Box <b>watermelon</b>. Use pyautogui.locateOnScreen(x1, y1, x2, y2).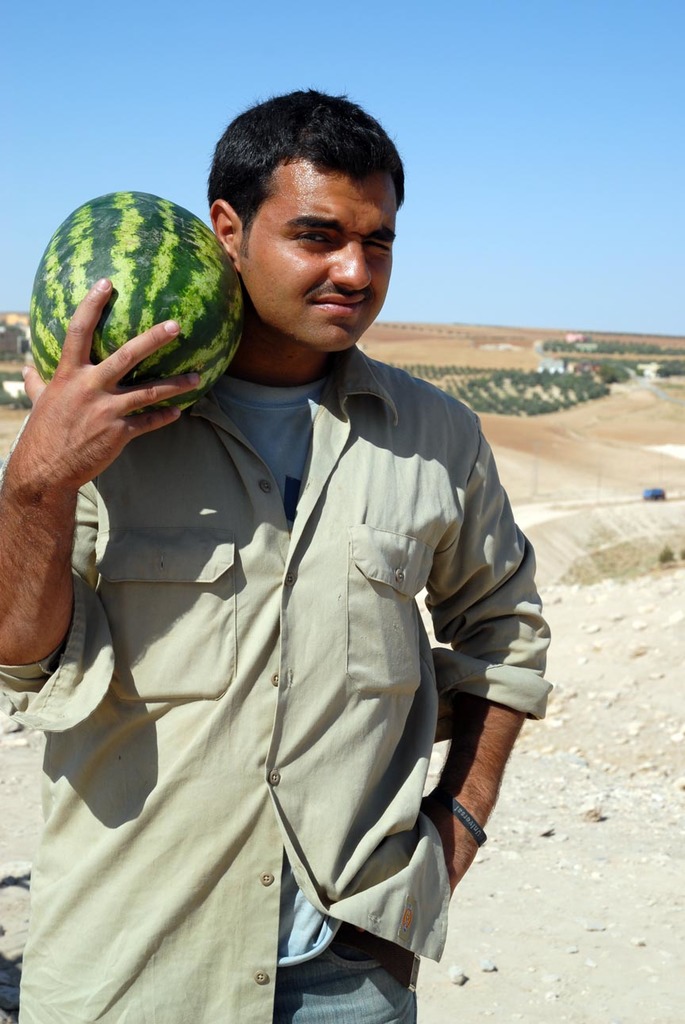
pyautogui.locateOnScreen(20, 188, 245, 413).
